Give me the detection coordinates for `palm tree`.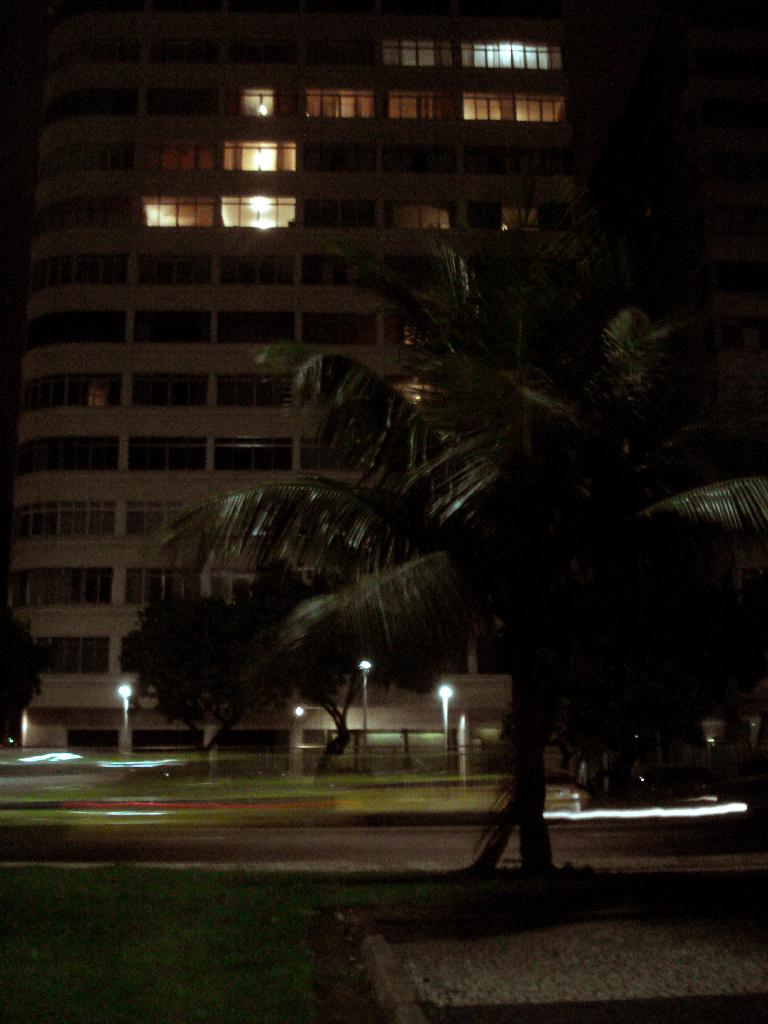
x1=162, y1=202, x2=767, y2=874.
